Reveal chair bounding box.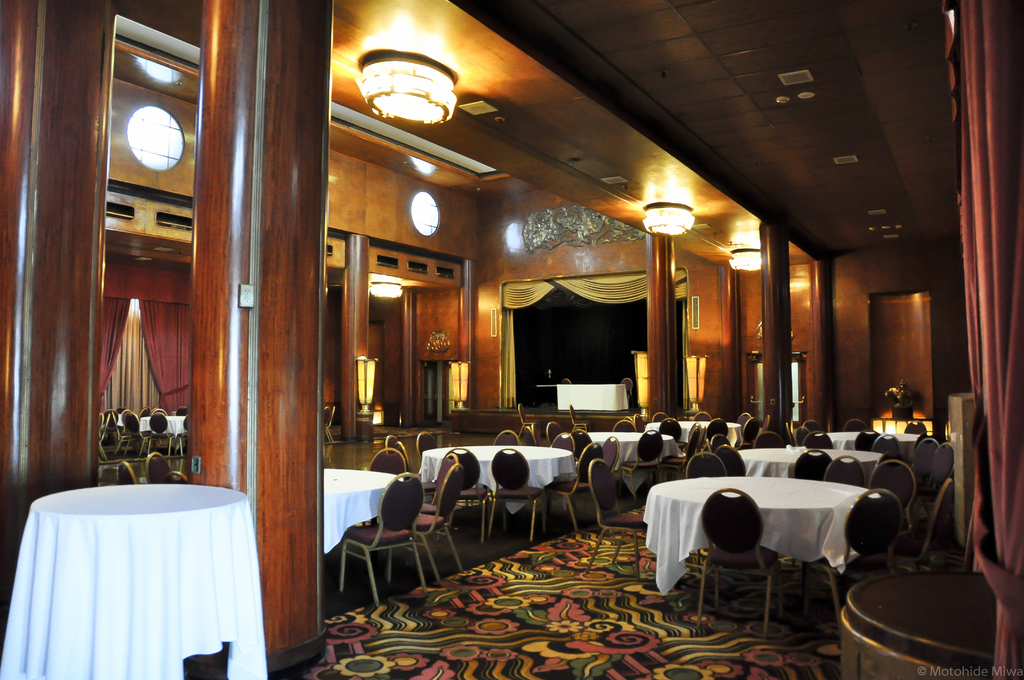
Revealed: 416,449,459,551.
